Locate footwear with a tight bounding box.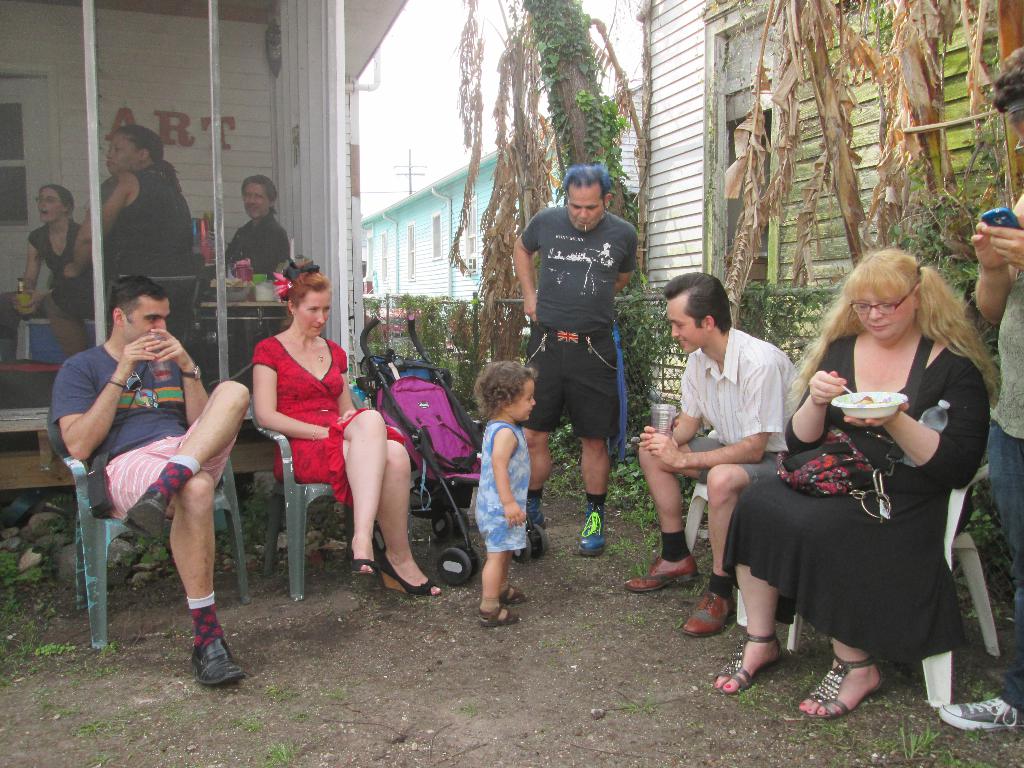
bbox=[132, 486, 159, 533].
